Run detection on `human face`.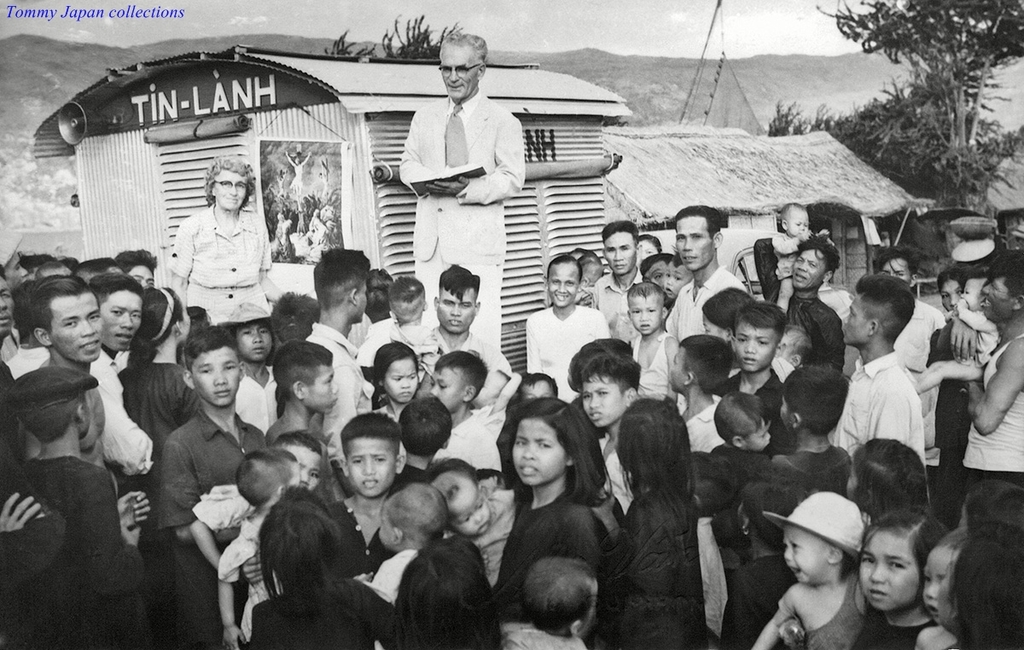
Result: 672/218/718/265.
